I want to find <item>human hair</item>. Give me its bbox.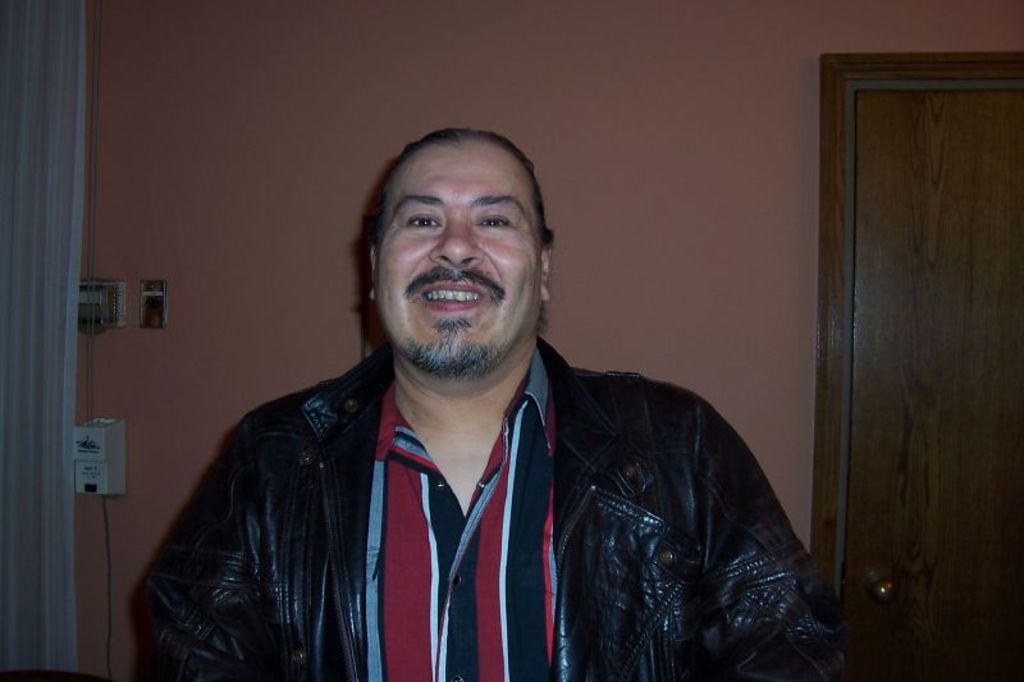
<bbox>369, 127, 554, 334</bbox>.
